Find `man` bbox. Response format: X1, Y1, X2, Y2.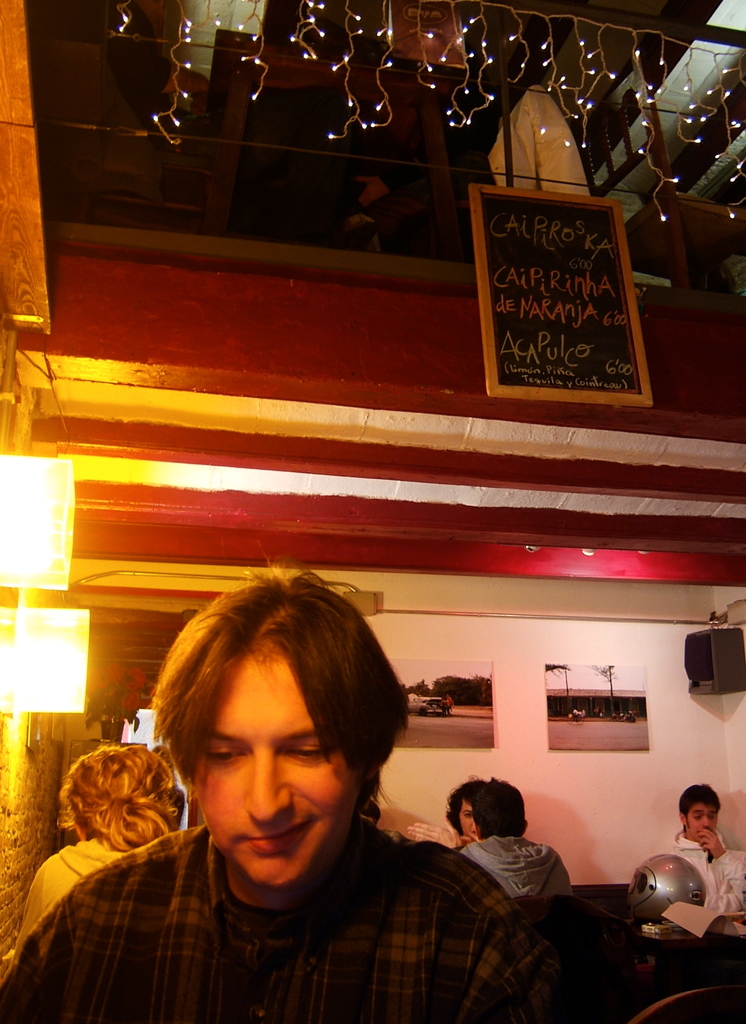
675, 784, 745, 914.
